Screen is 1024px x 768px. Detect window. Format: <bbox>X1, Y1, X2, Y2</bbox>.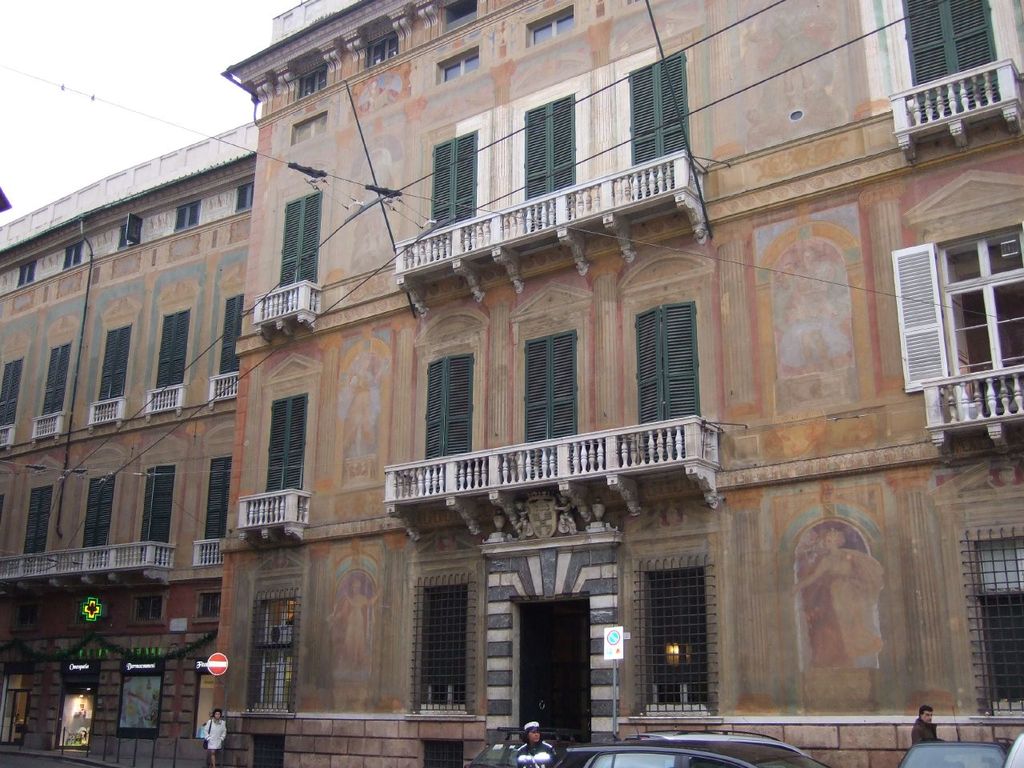
<bbox>876, 207, 1013, 407</bbox>.
